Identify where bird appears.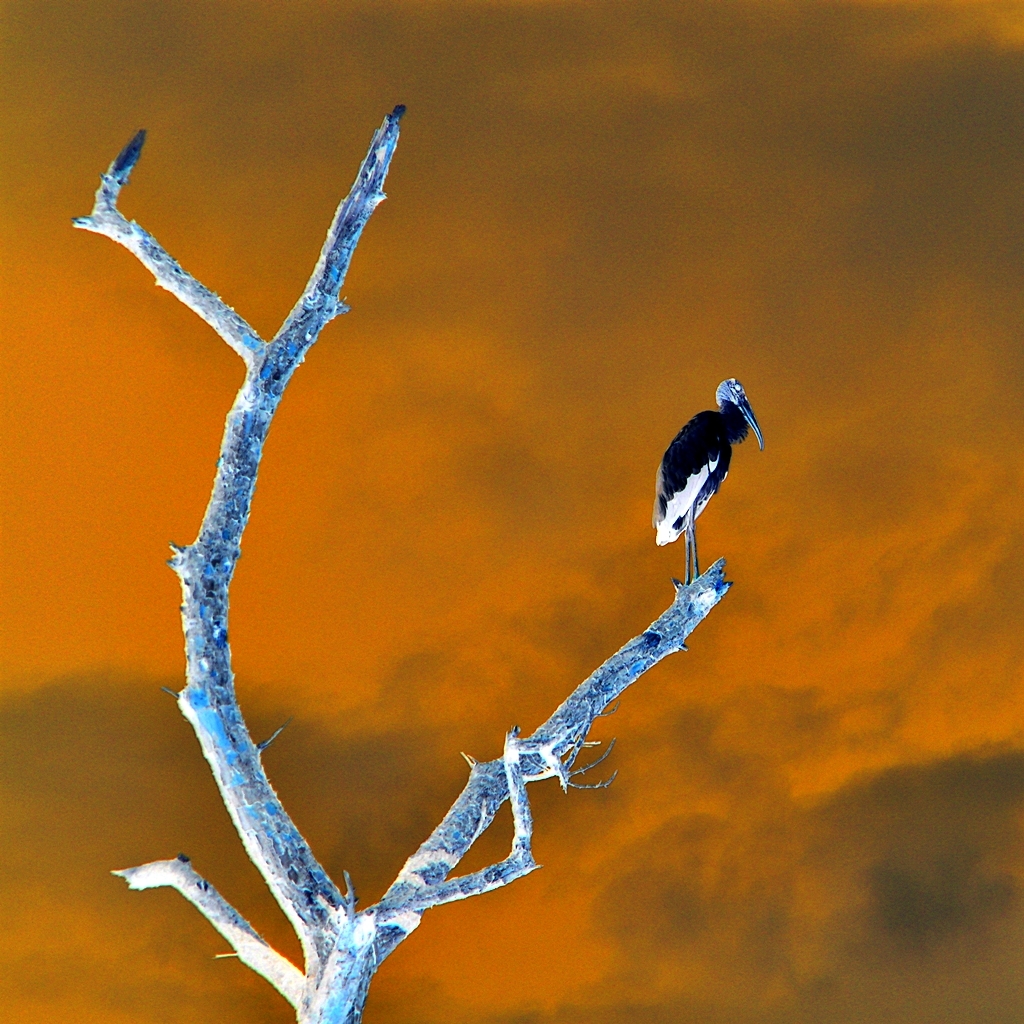
Appears at x1=639, y1=385, x2=780, y2=581.
